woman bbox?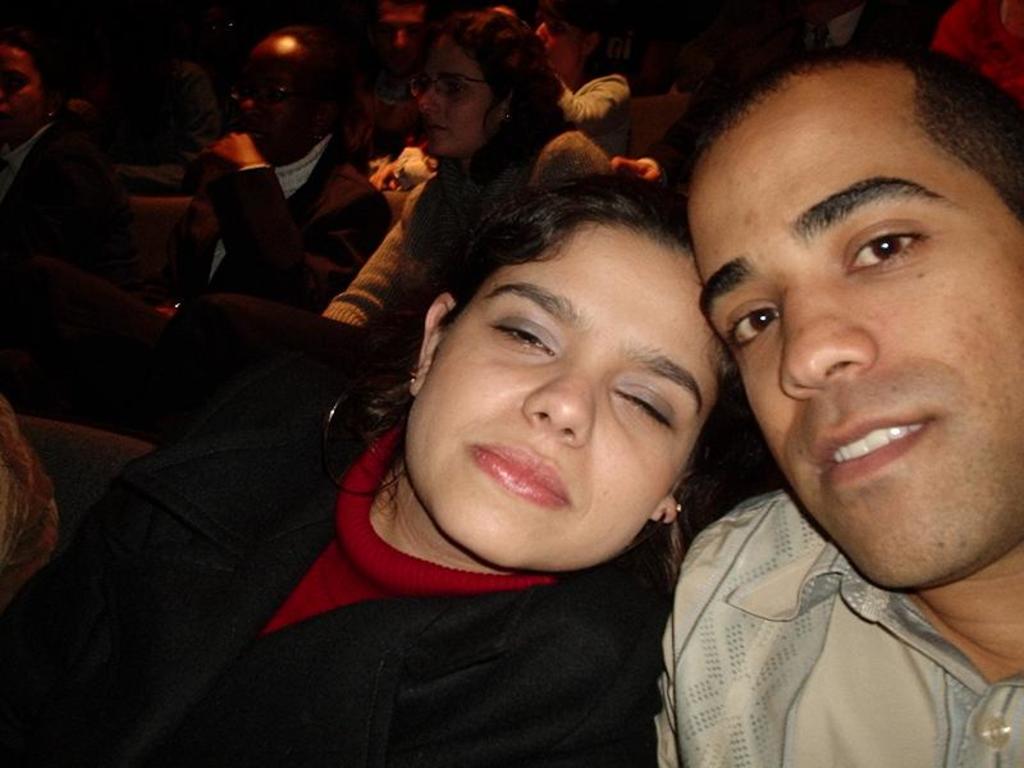
region(326, 13, 609, 339)
